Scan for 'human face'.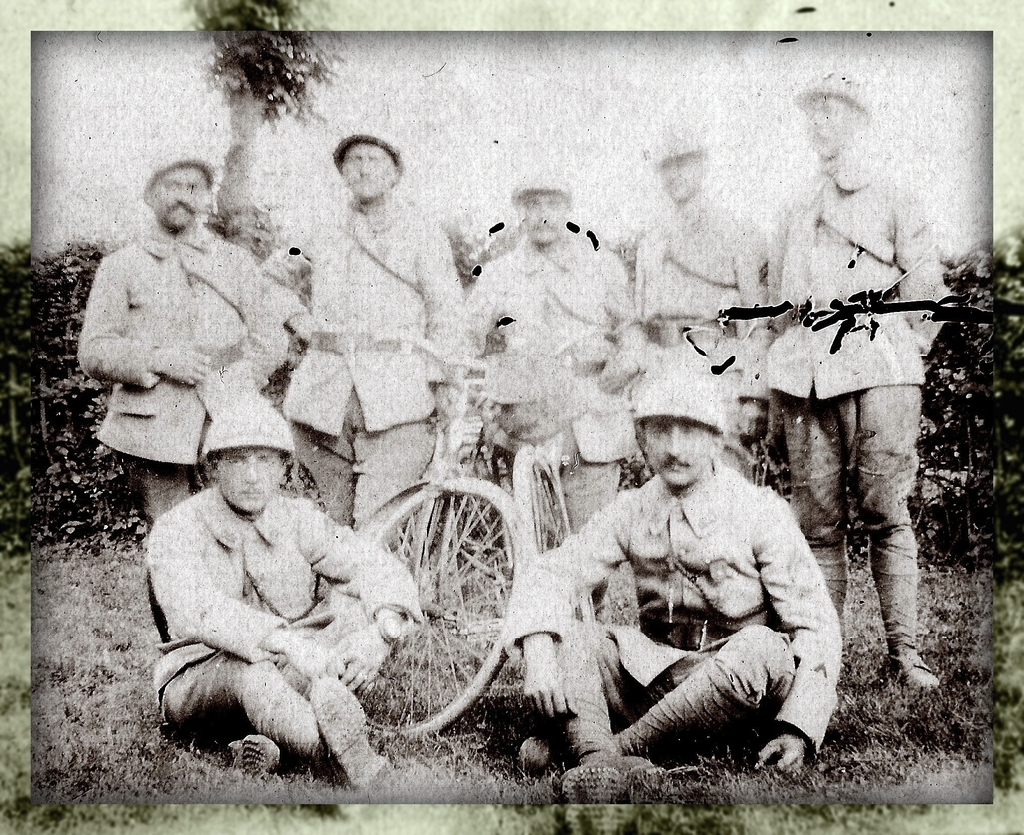
Scan result: [left=222, top=448, right=278, bottom=513].
